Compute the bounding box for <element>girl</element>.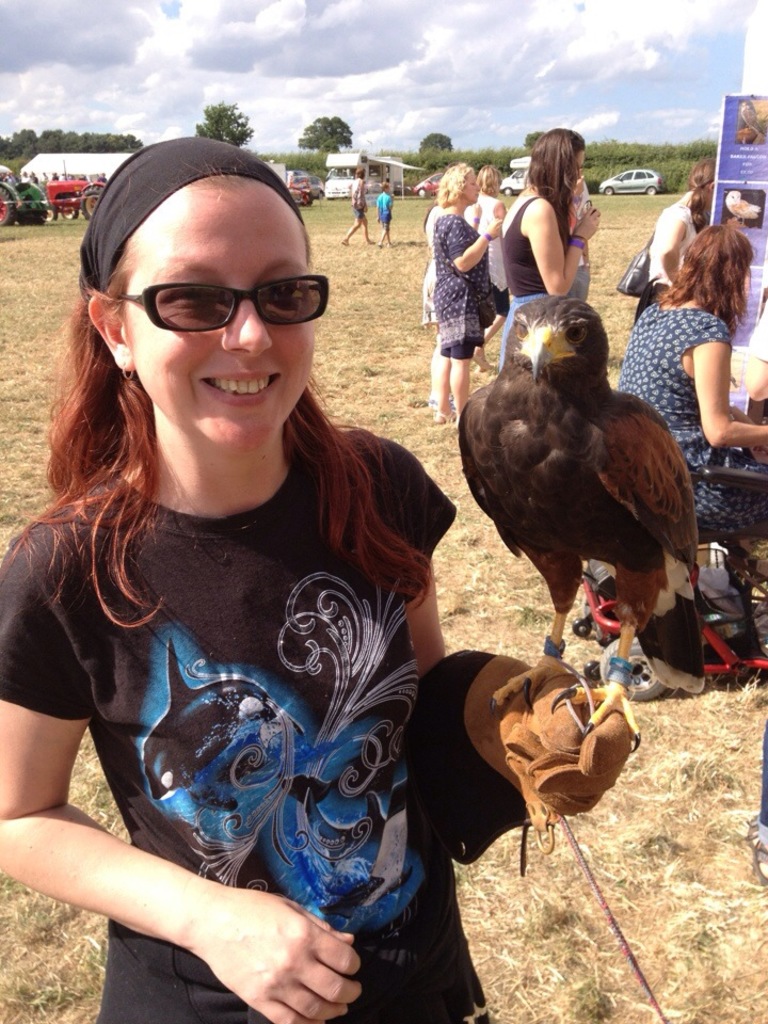
locate(0, 139, 626, 1023).
